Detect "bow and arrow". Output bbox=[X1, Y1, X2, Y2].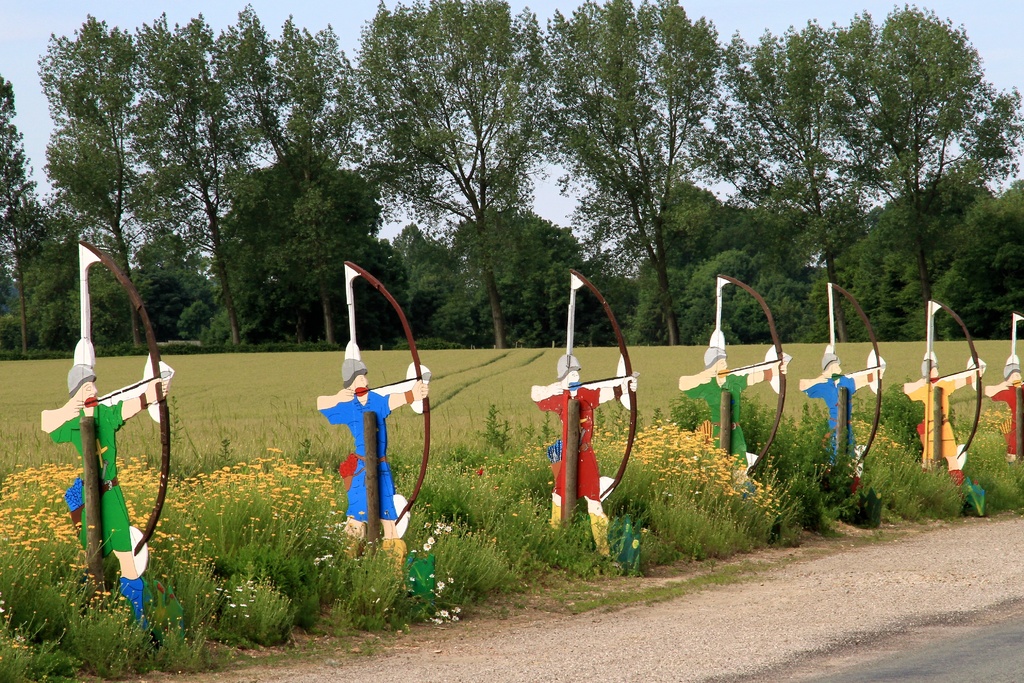
bbox=[929, 363, 973, 386].
